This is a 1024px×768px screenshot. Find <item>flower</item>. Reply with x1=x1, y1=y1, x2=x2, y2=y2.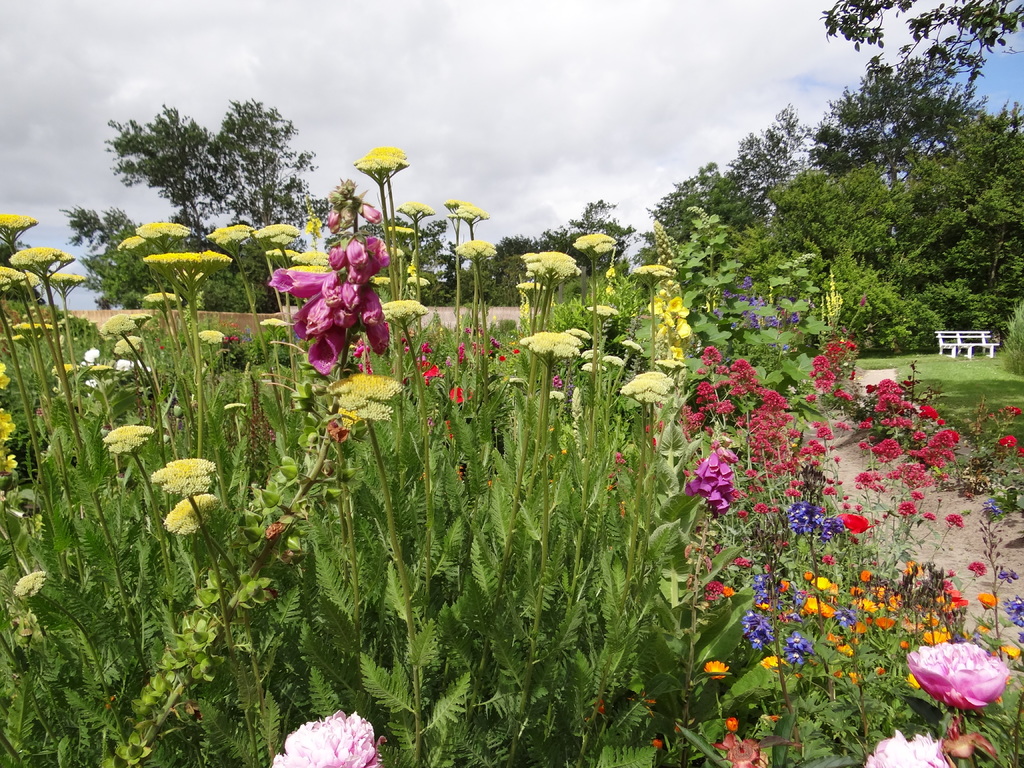
x1=0, y1=508, x2=49, y2=543.
